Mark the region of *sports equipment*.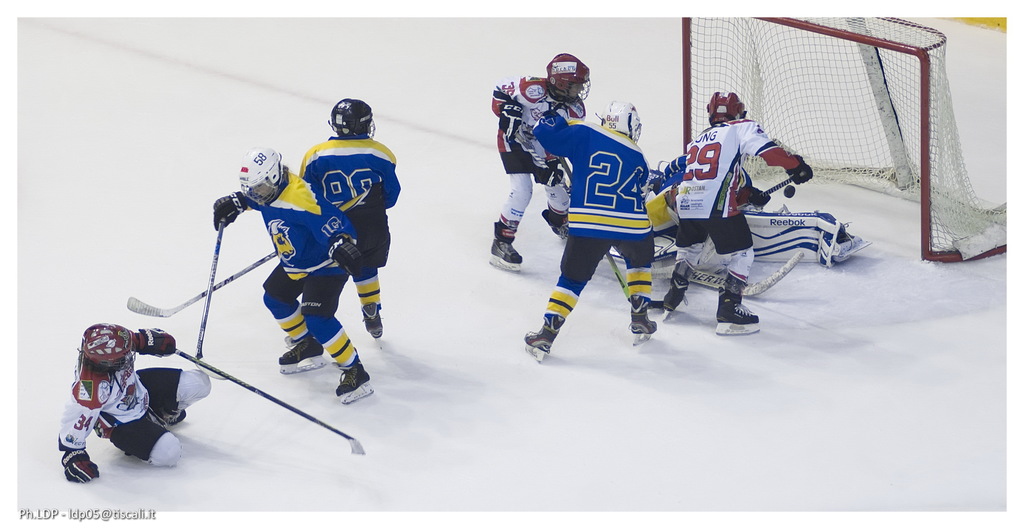
Region: crop(742, 211, 844, 261).
